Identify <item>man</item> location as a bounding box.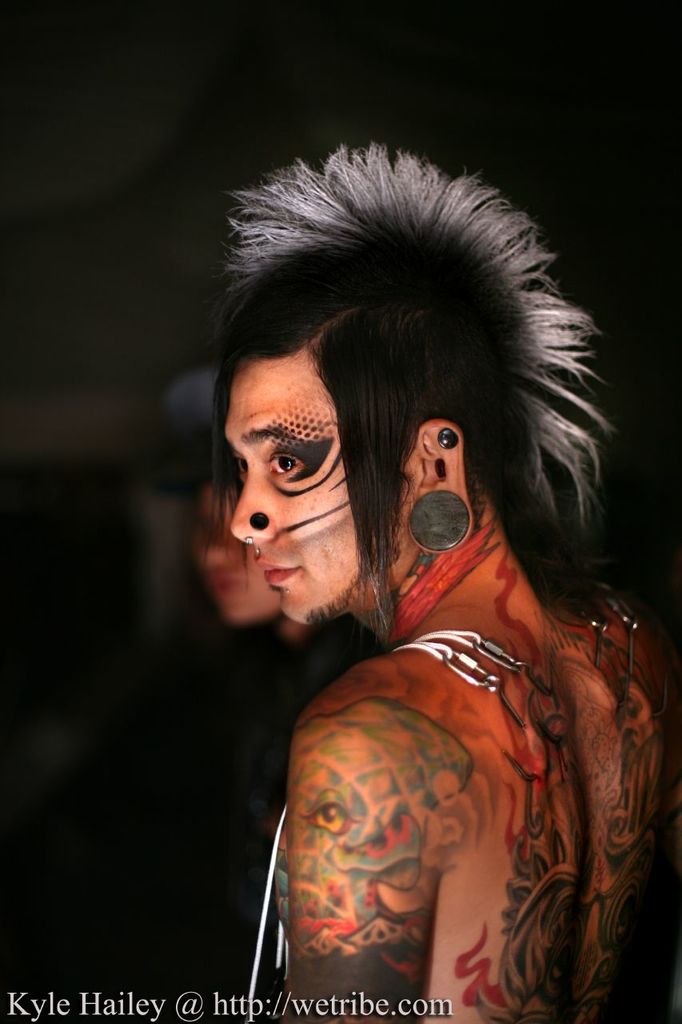
x1=126 y1=211 x2=653 y2=986.
